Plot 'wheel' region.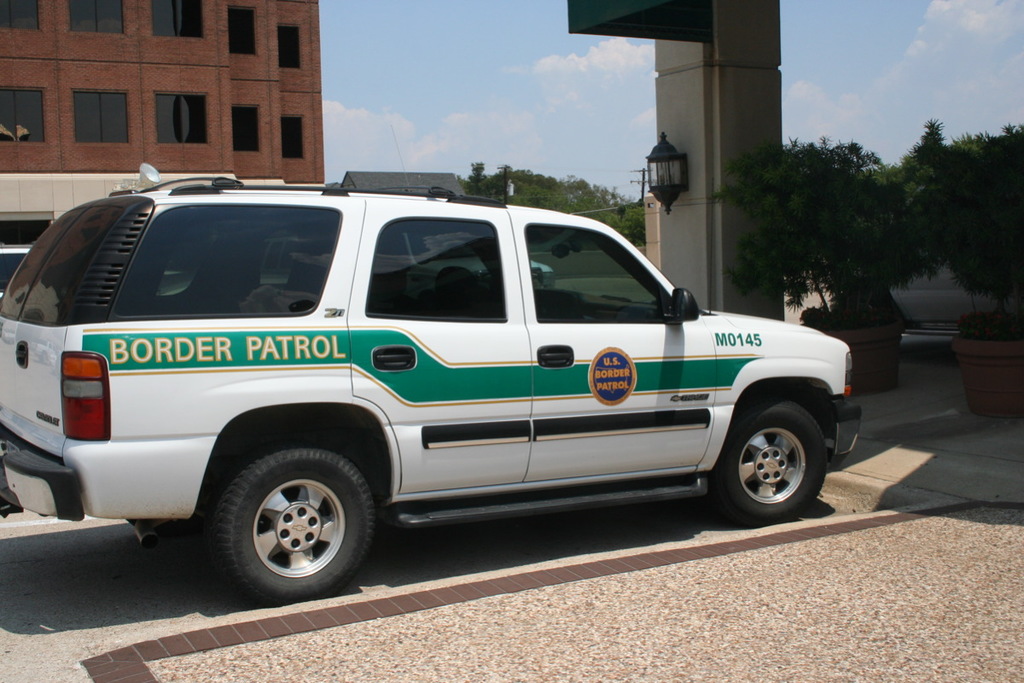
Plotted at 192/452/382/594.
